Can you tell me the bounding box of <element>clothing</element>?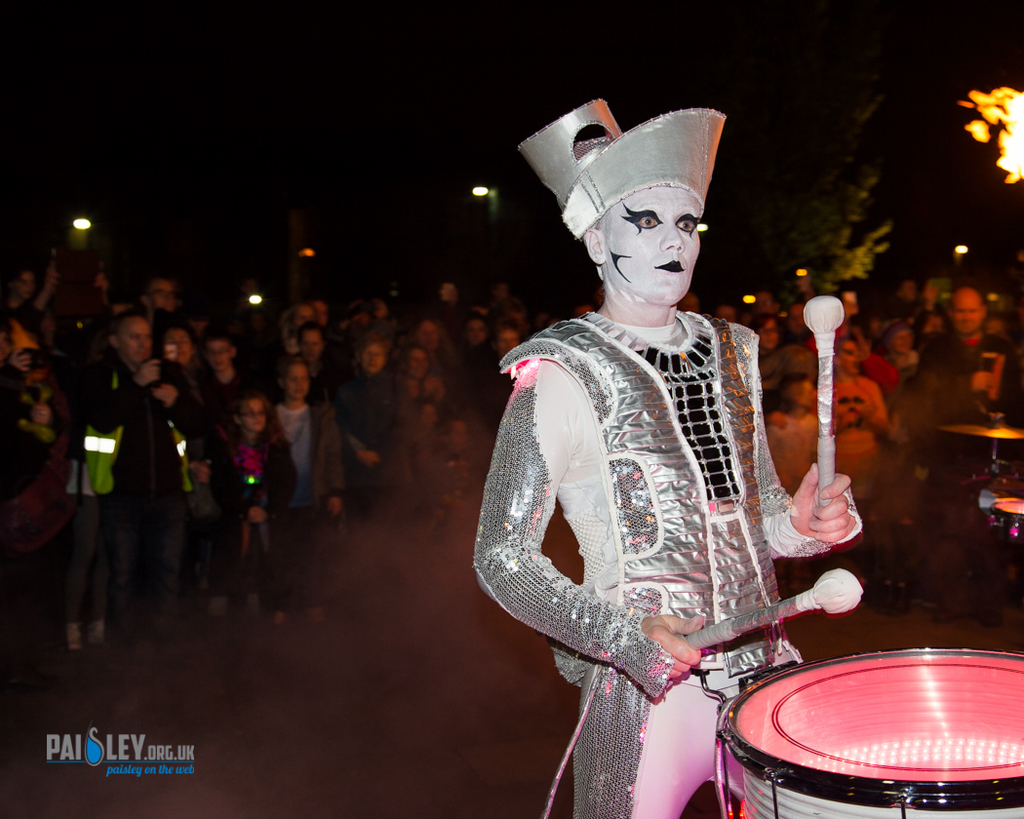
[x1=272, y1=392, x2=345, y2=611].
